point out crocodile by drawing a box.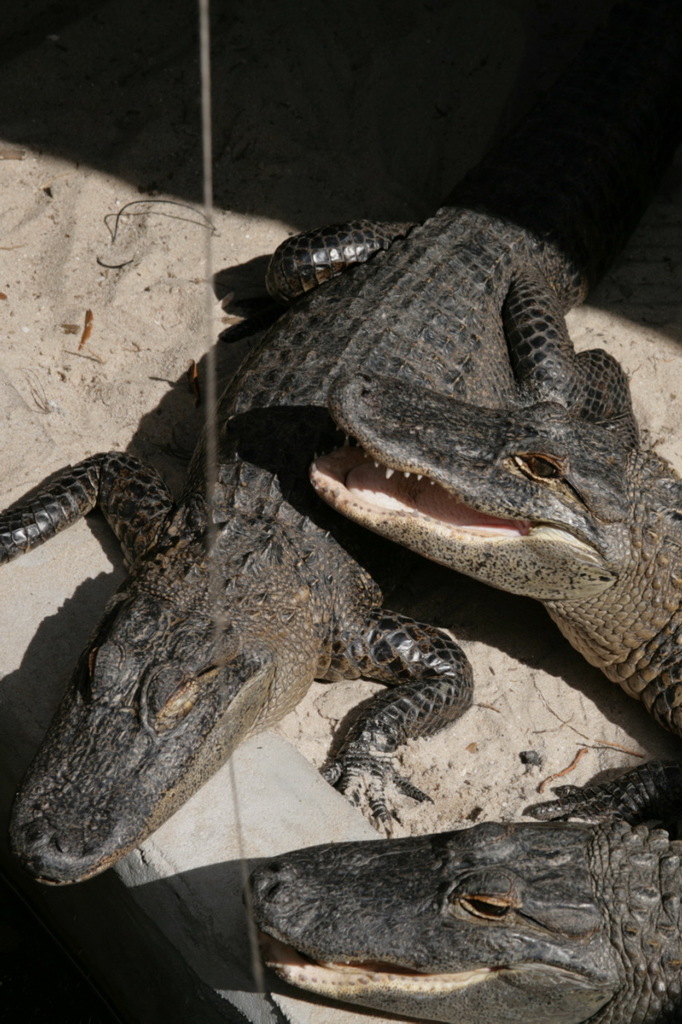
select_region(0, 0, 681, 886).
